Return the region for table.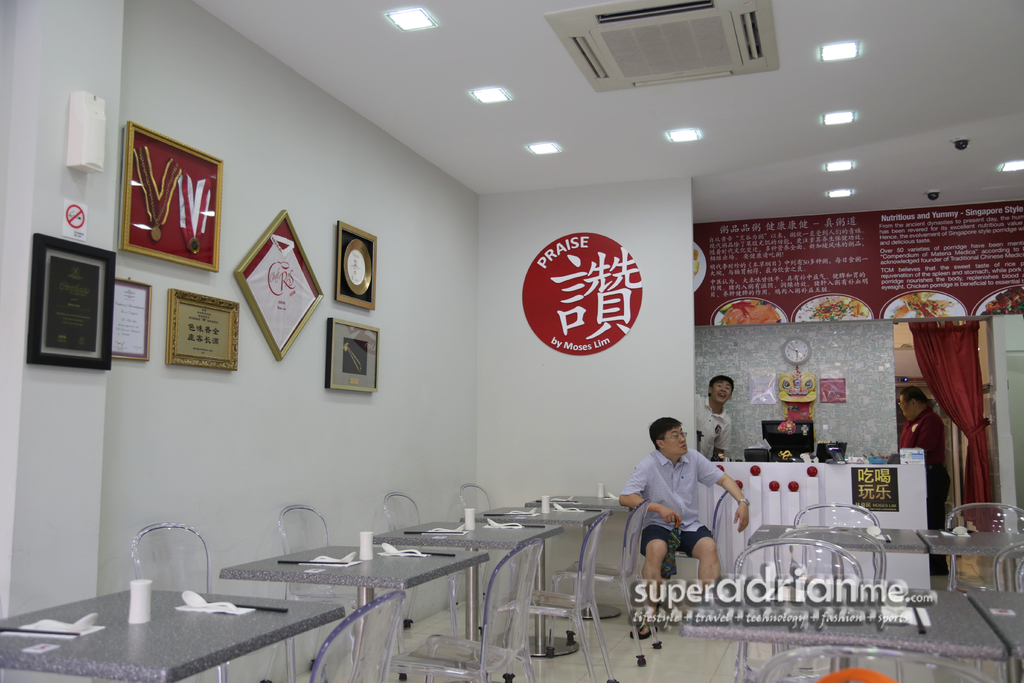
box=[919, 527, 1023, 594].
